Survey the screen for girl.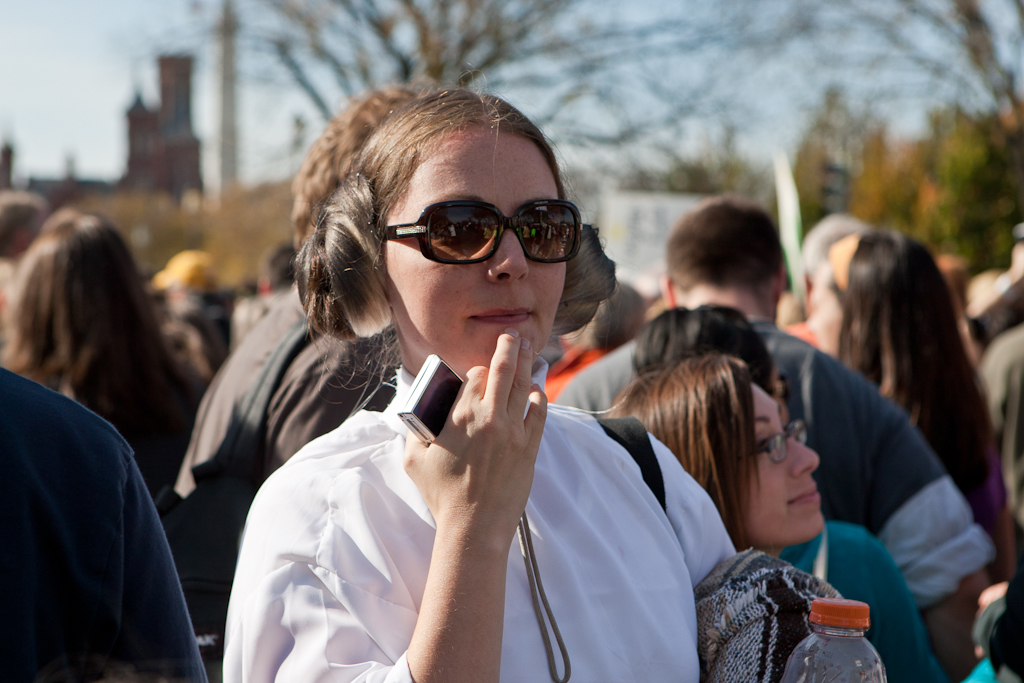
Survey found: bbox=(6, 207, 201, 498).
